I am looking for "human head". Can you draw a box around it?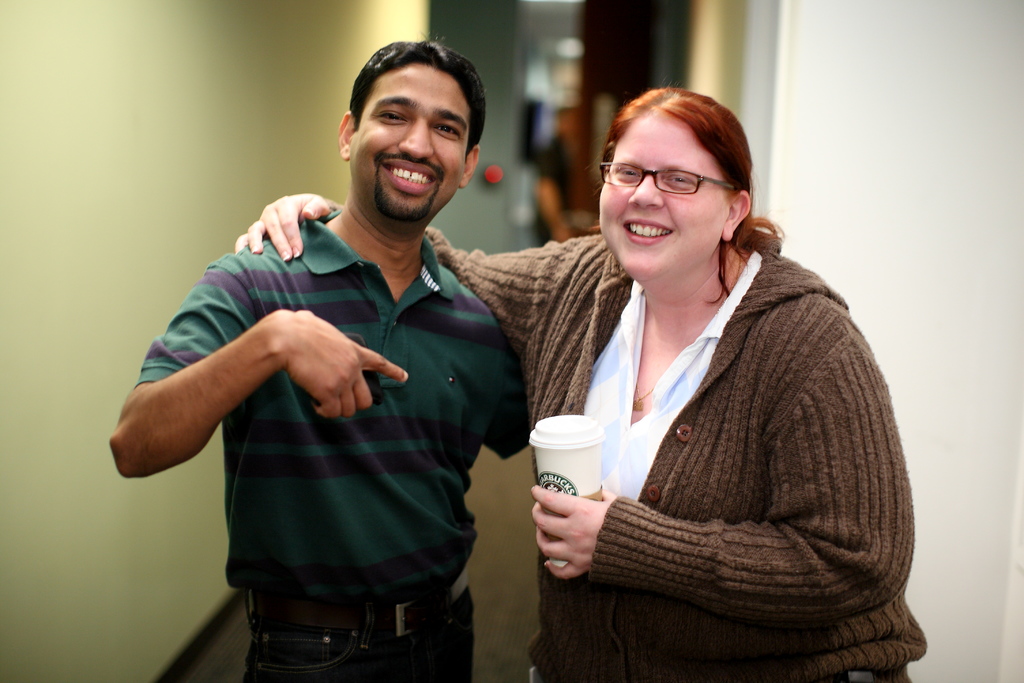
Sure, the bounding box is <region>561, 78, 771, 291</region>.
